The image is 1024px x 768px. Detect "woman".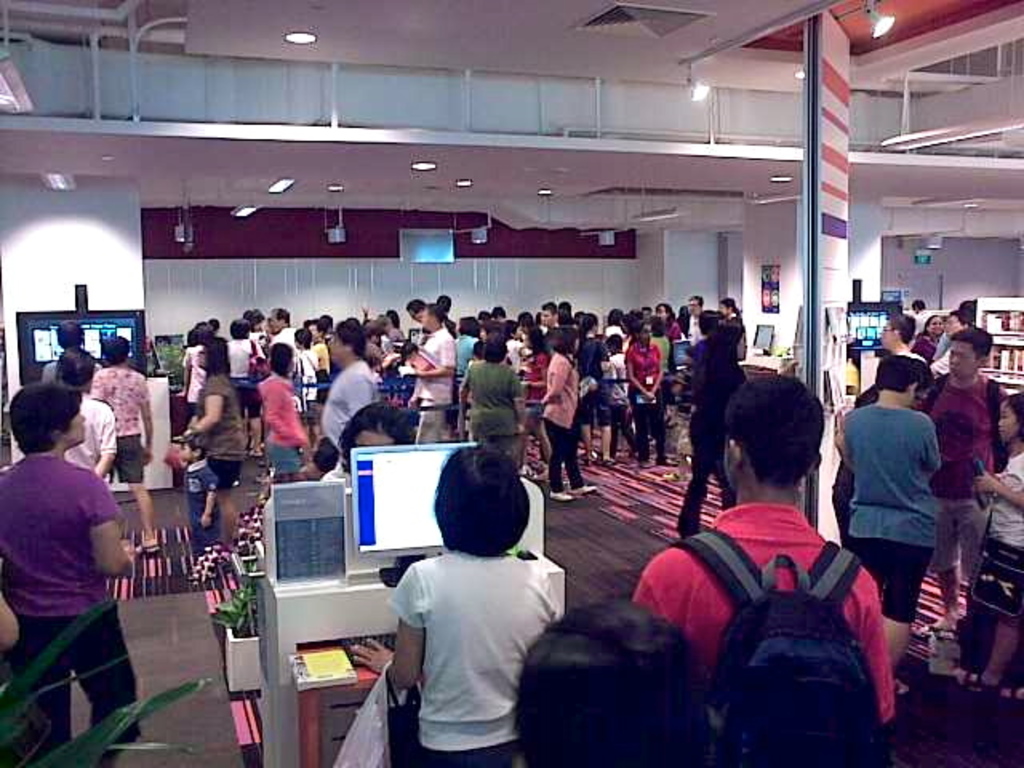
Detection: box=[626, 312, 664, 469].
